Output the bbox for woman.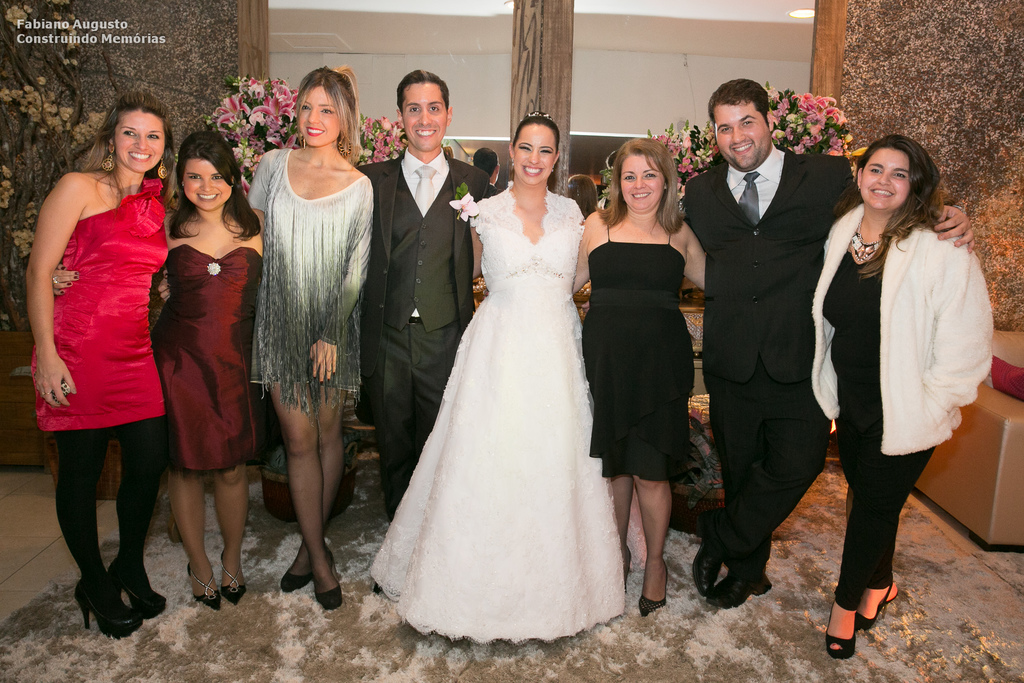
box=[387, 98, 628, 650].
